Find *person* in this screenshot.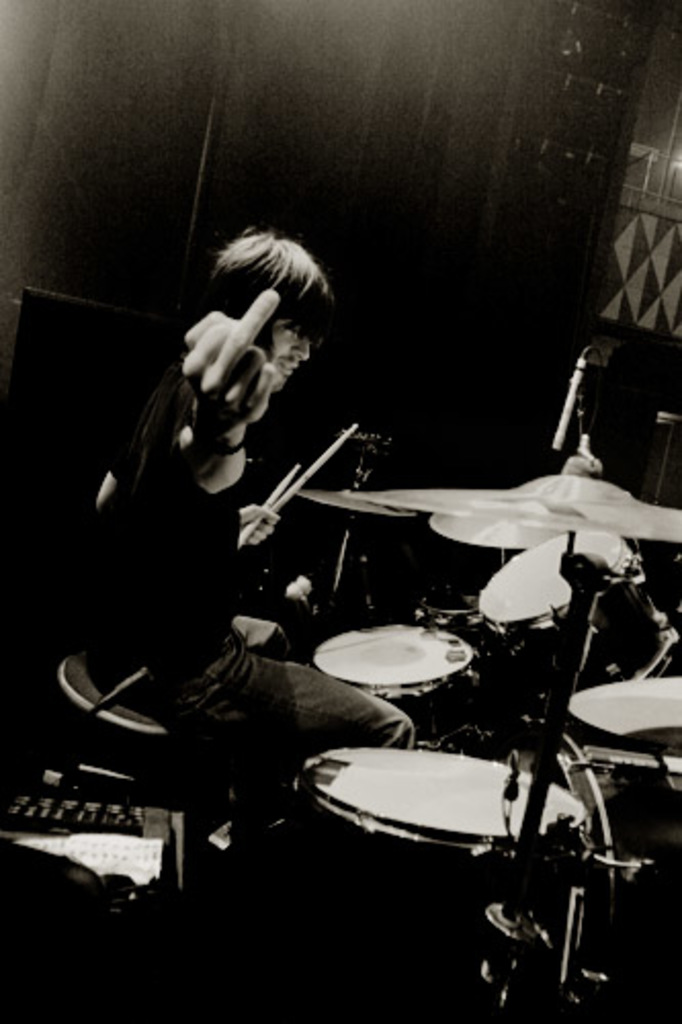
The bounding box for *person* is region(102, 129, 418, 934).
